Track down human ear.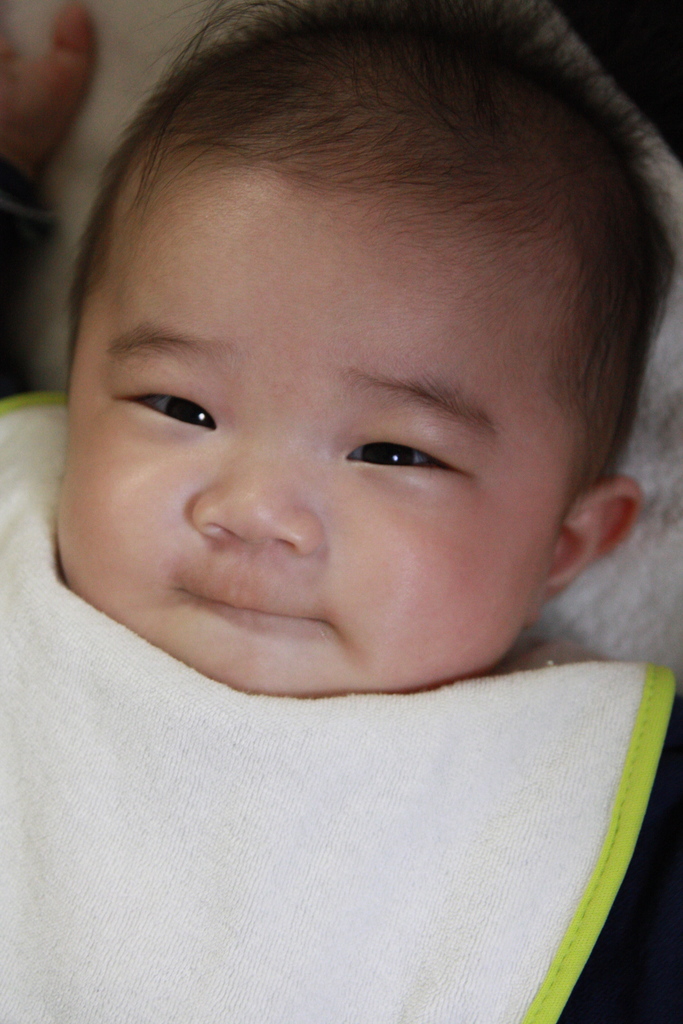
Tracked to <box>531,484,643,627</box>.
